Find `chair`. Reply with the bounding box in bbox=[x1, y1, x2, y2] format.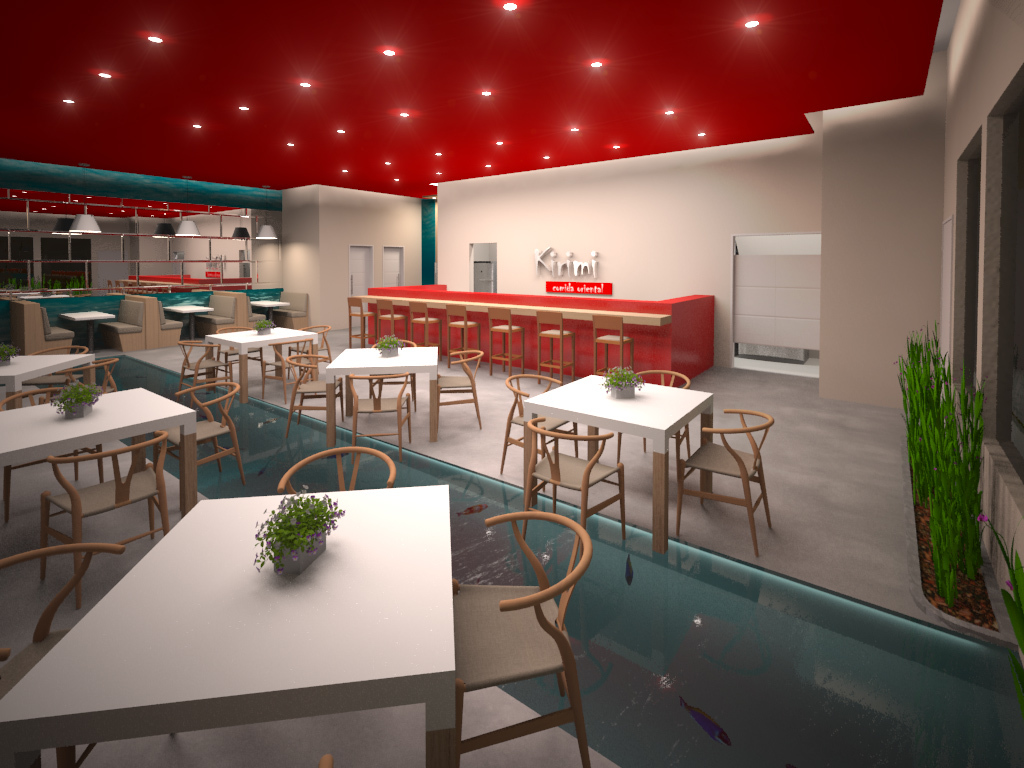
bbox=[0, 542, 130, 767].
